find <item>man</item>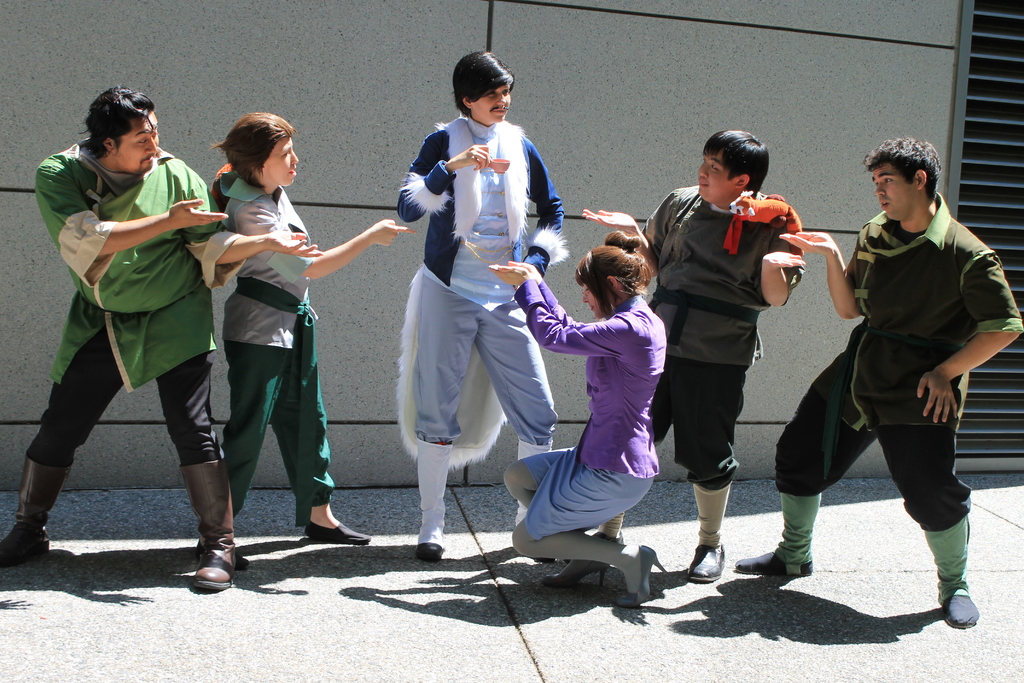
box(781, 146, 1009, 600)
